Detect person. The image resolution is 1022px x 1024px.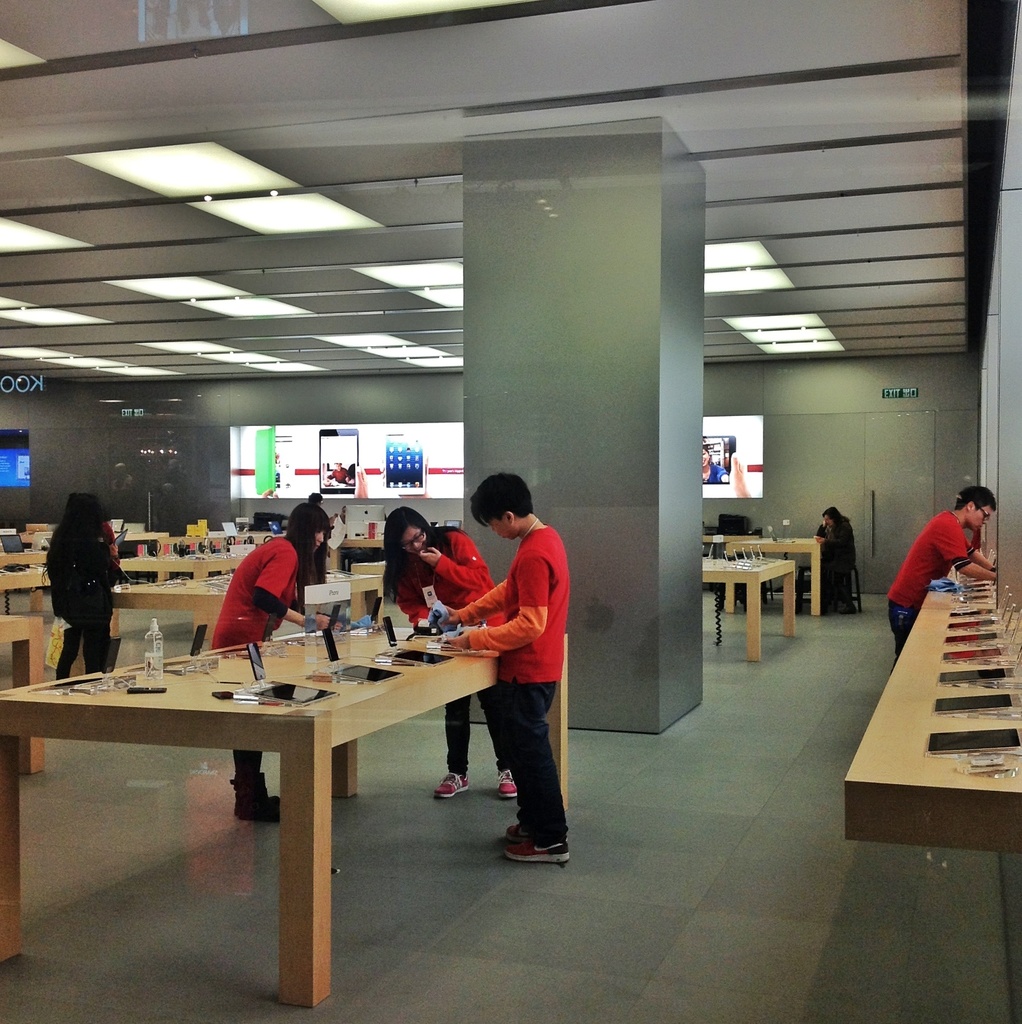
l=48, t=482, r=127, b=682.
